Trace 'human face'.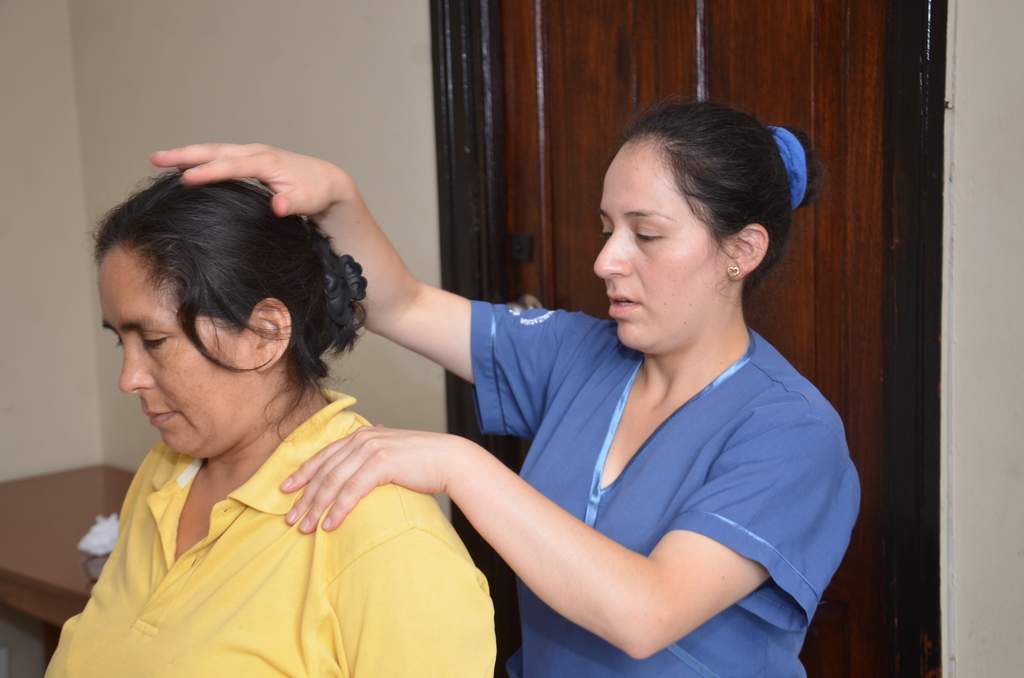
Traced to x1=593, y1=163, x2=720, y2=352.
